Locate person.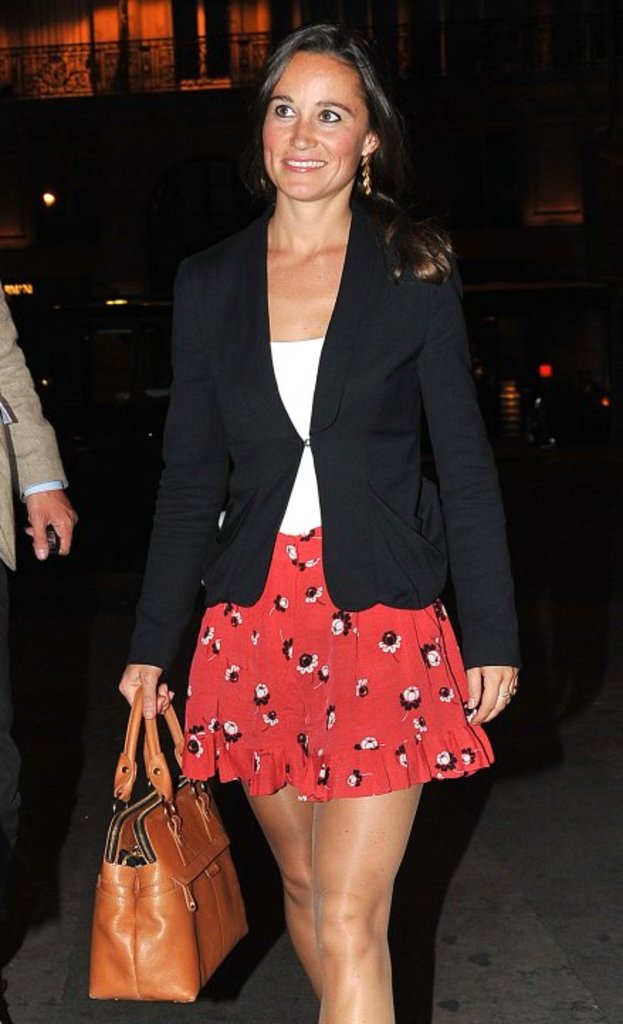
Bounding box: Rect(112, 9, 515, 866).
